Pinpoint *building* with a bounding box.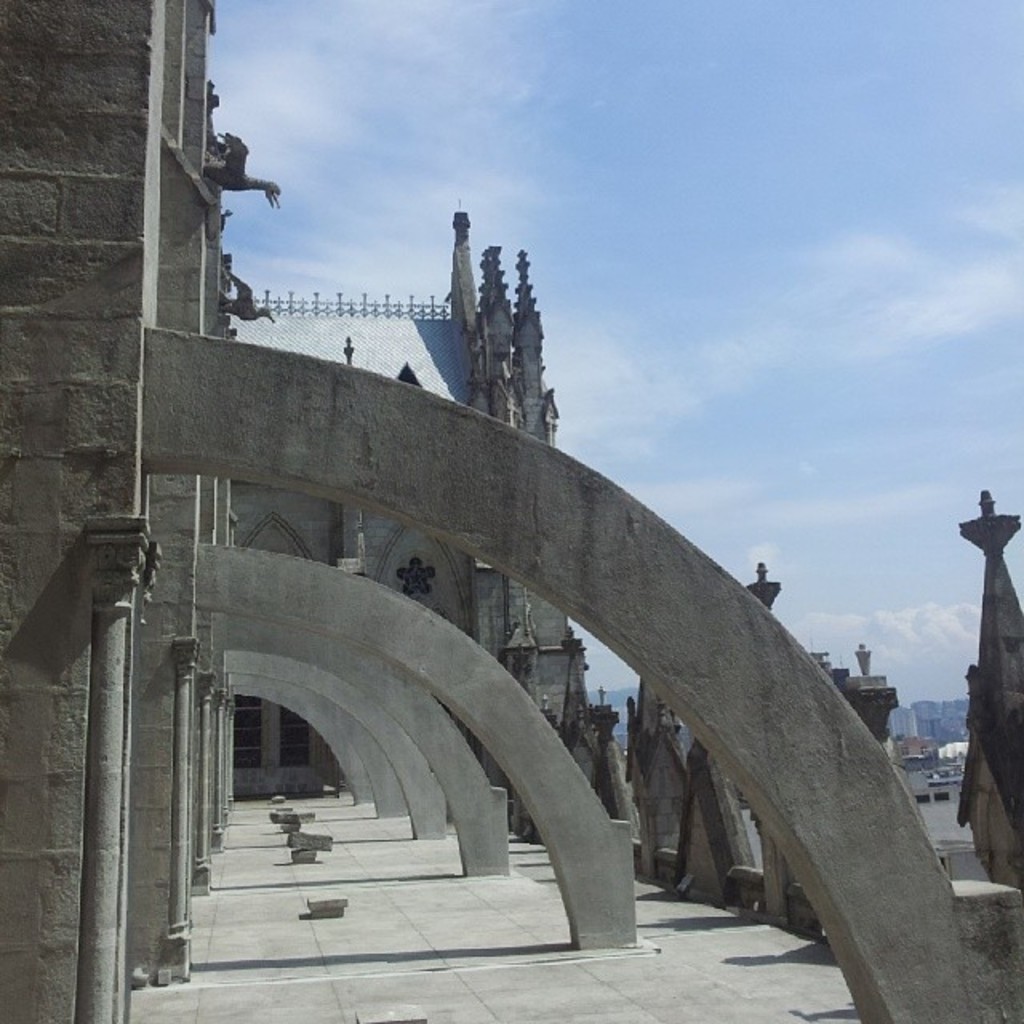
0:0:1022:1022.
